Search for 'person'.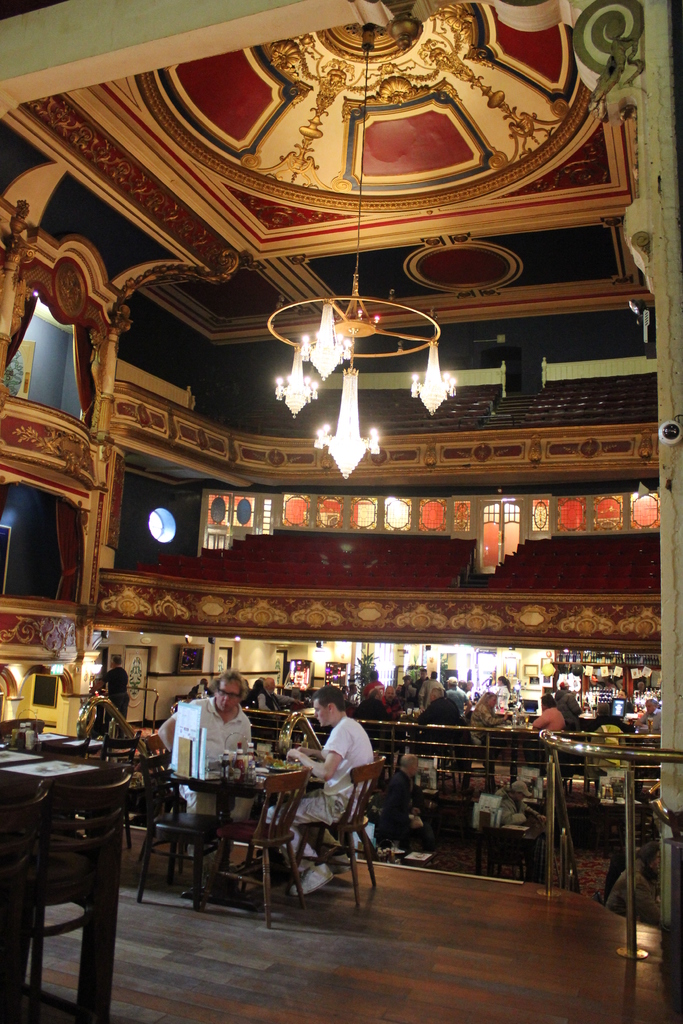
Found at left=463, top=694, right=500, bottom=746.
